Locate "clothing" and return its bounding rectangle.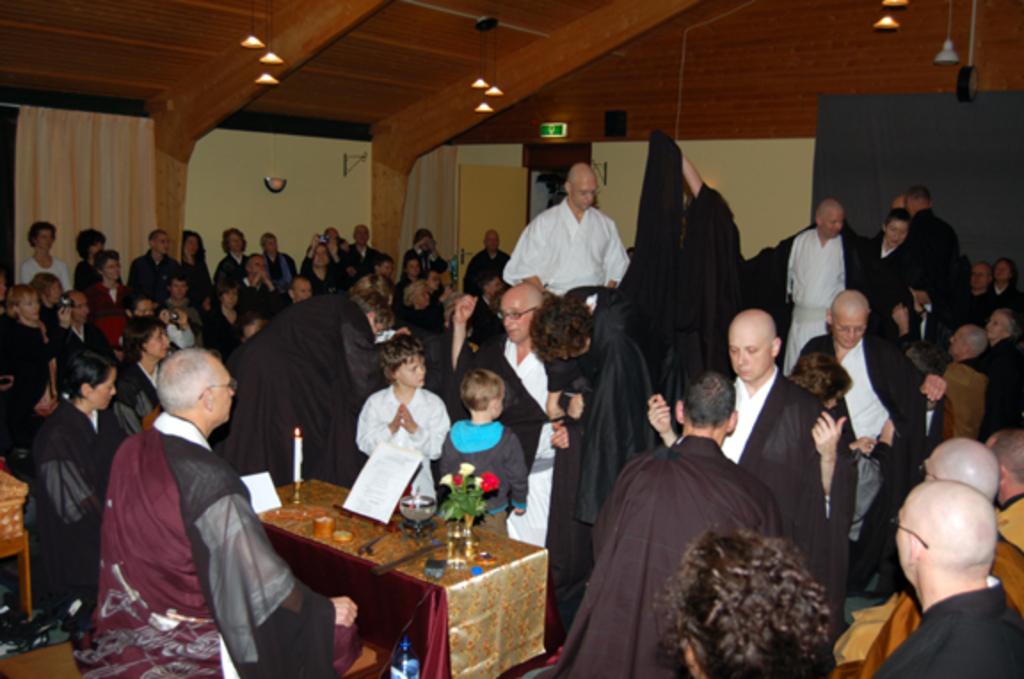
(left=395, top=274, right=428, bottom=325).
